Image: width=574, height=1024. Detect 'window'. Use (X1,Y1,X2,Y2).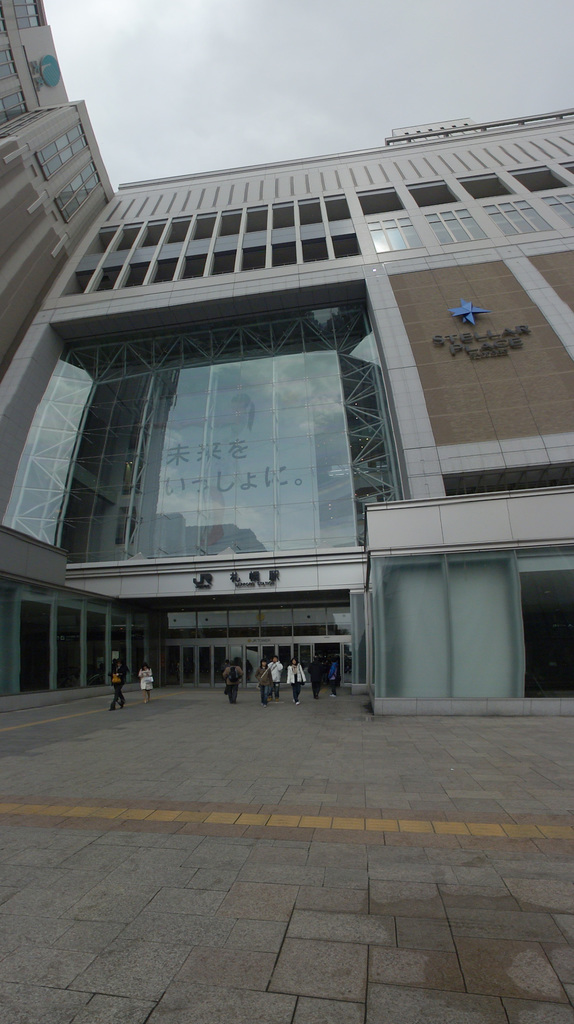
(166,214,190,243).
